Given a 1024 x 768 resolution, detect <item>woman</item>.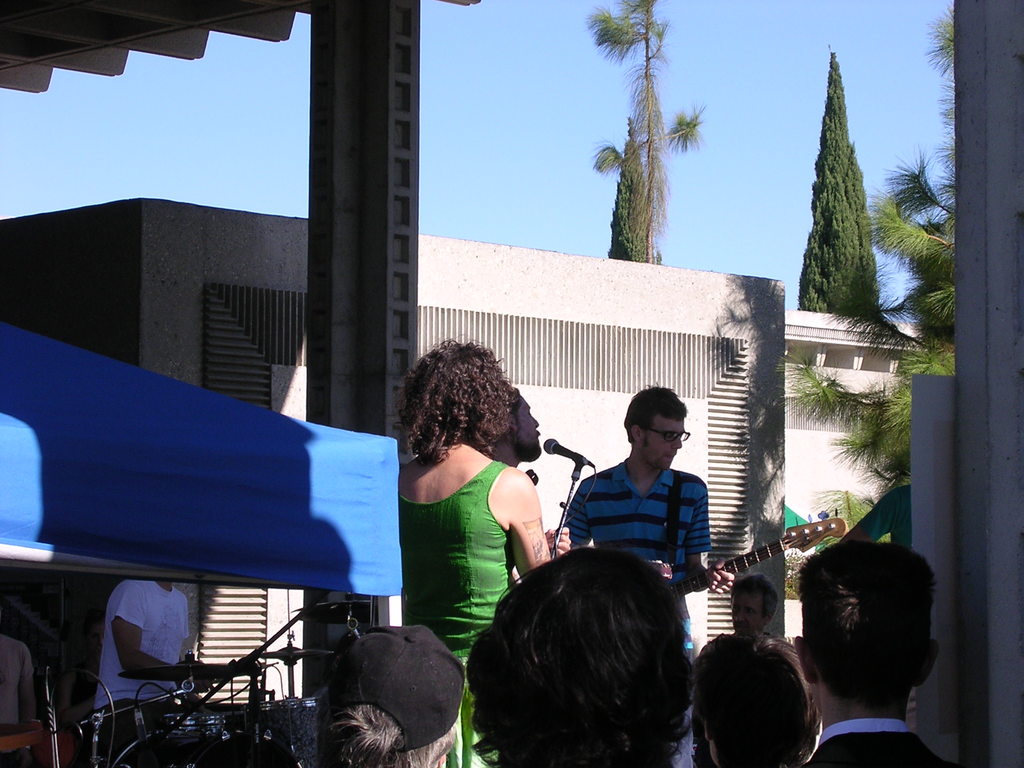
bbox=[406, 347, 556, 767].
